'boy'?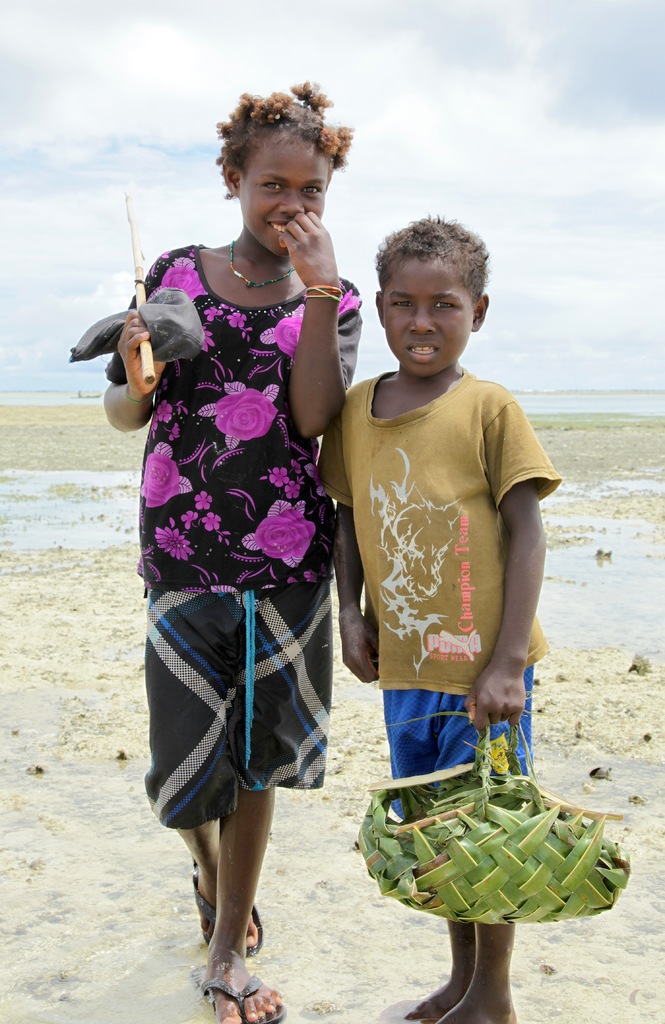
[314,203,584,1023]
